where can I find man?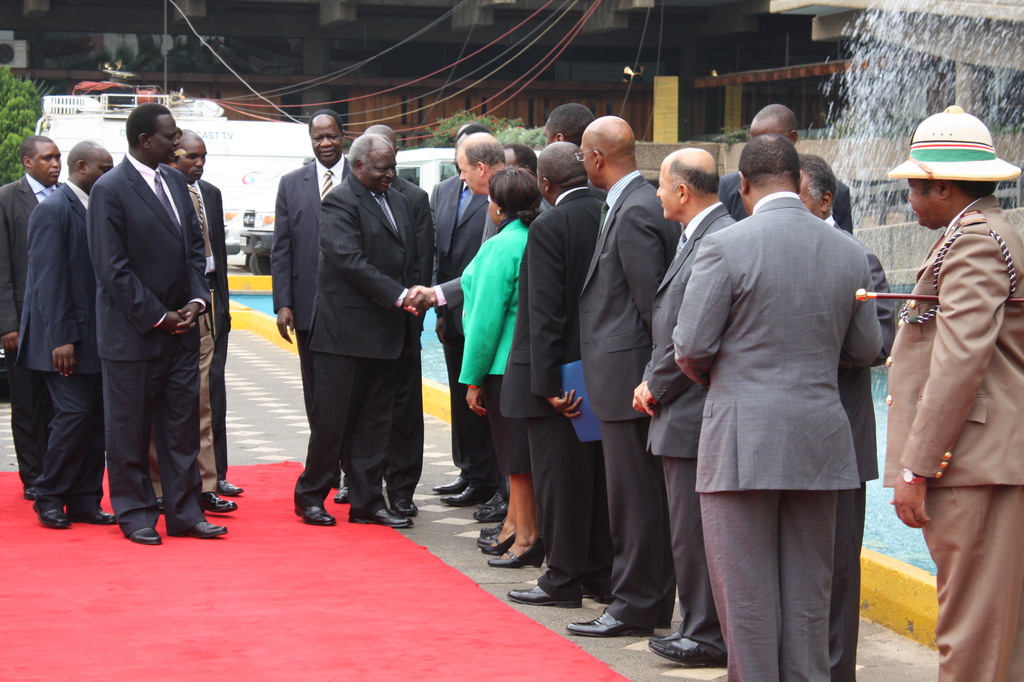
You can find it at {"x1": 618, "y1": 145, "x2": 751, "y2": 671}.
